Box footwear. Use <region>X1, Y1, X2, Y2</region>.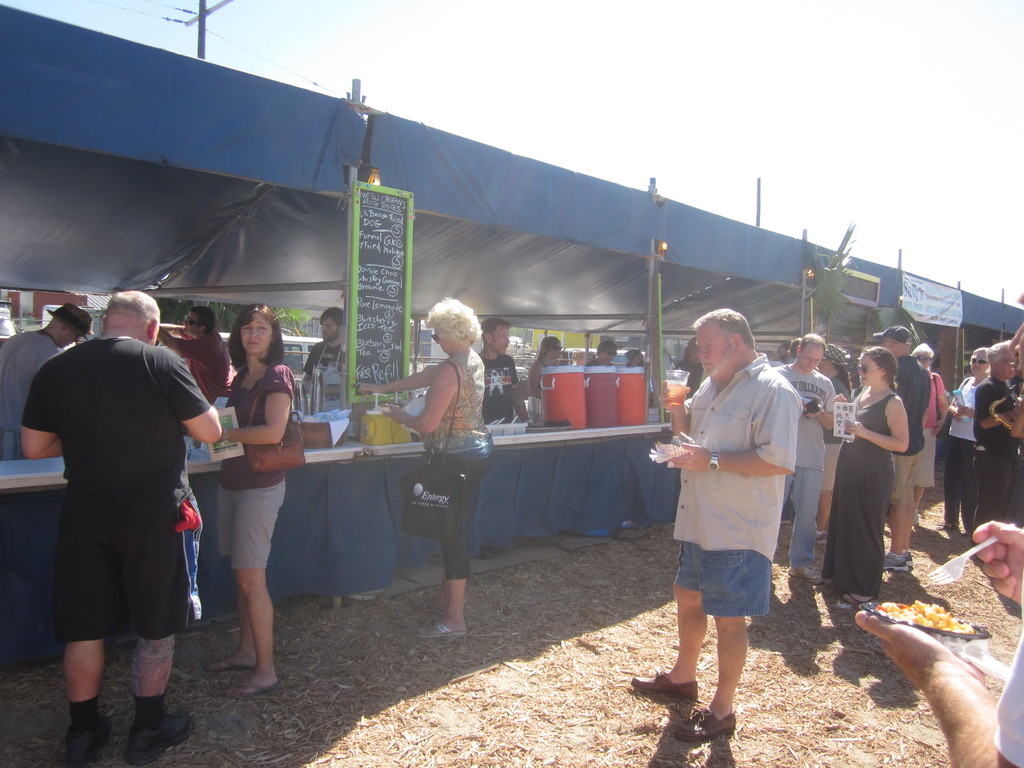
<region>902, 552, 911, 566</region>.
